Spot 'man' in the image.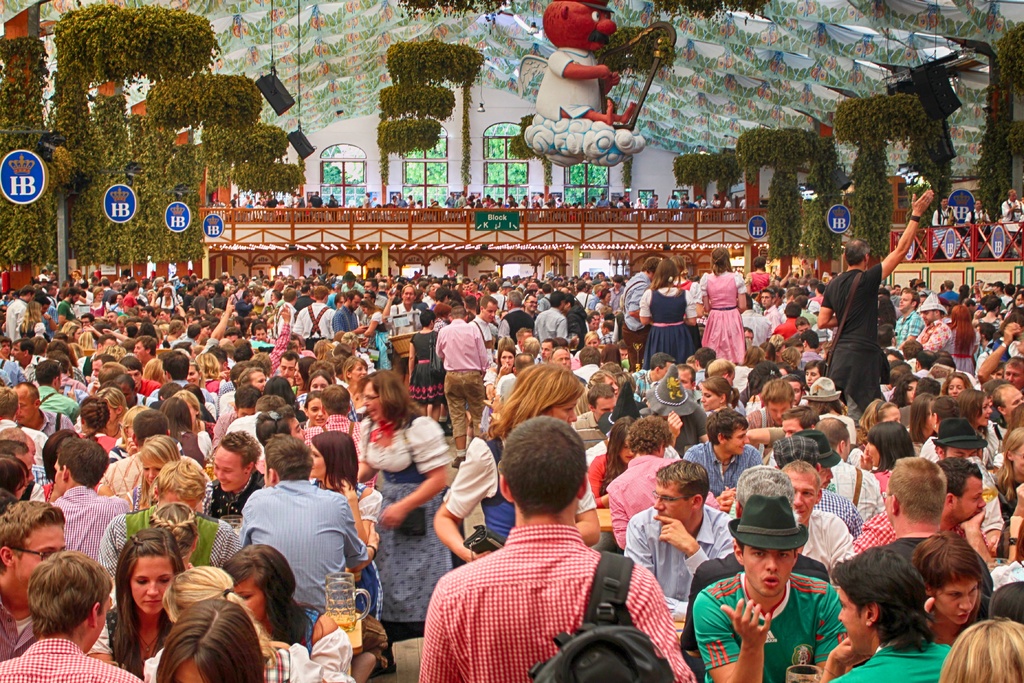
'man' found at (415,413,692,682).
